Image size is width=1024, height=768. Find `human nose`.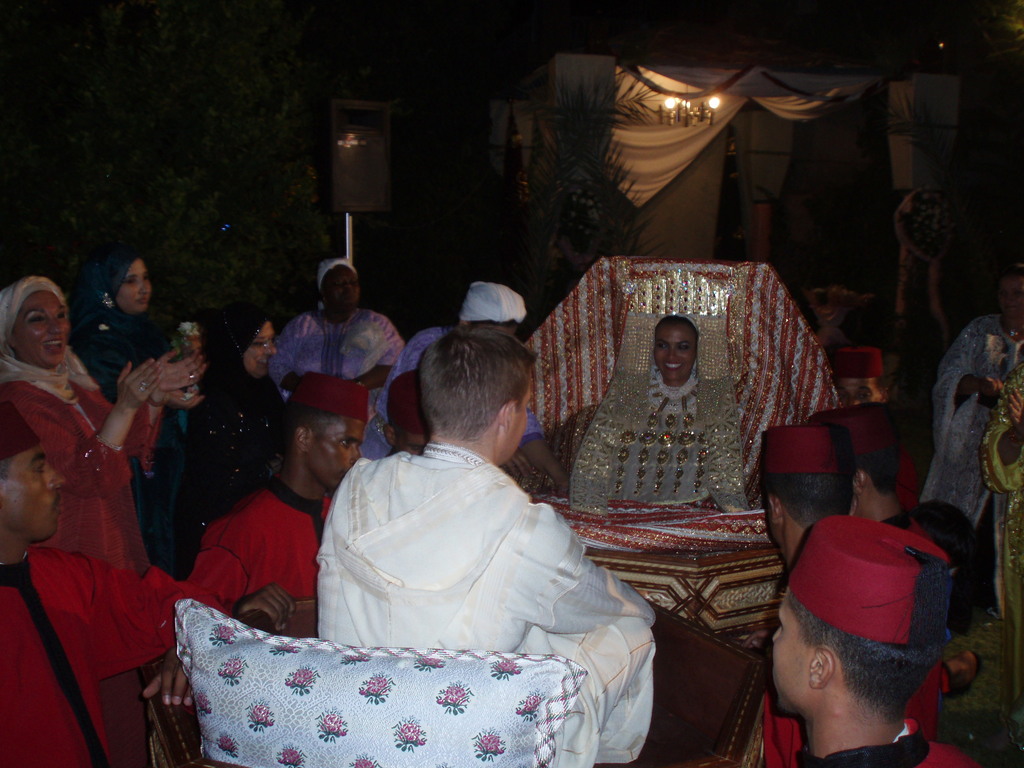
box=[48, 468, 65, 489].
